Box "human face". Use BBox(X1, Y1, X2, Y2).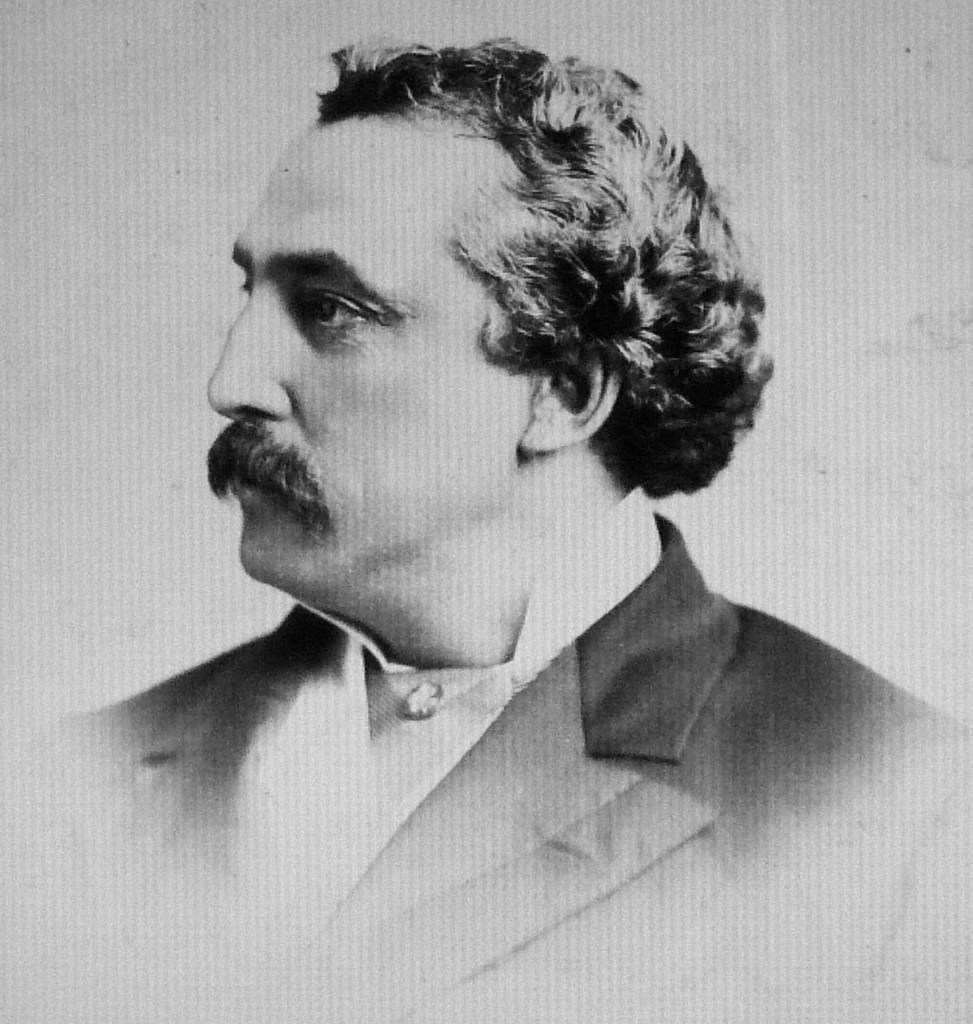
BBox(204, 129, 522, 571).
